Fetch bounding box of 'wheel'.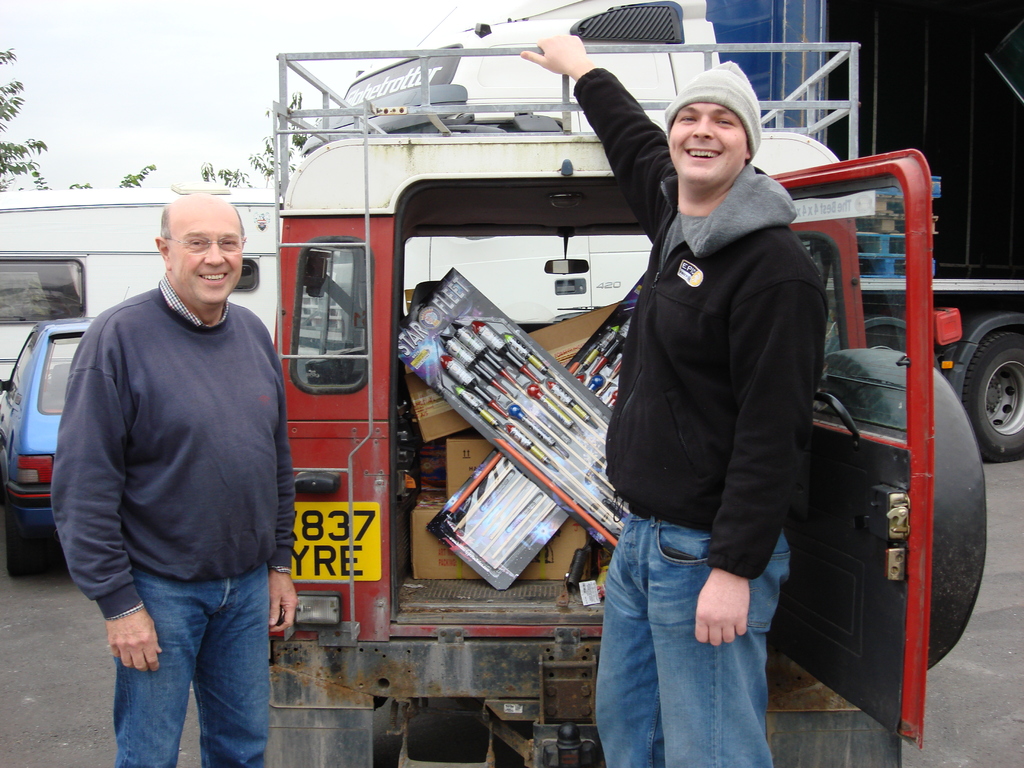
Bbox: 865:328:938:365.
